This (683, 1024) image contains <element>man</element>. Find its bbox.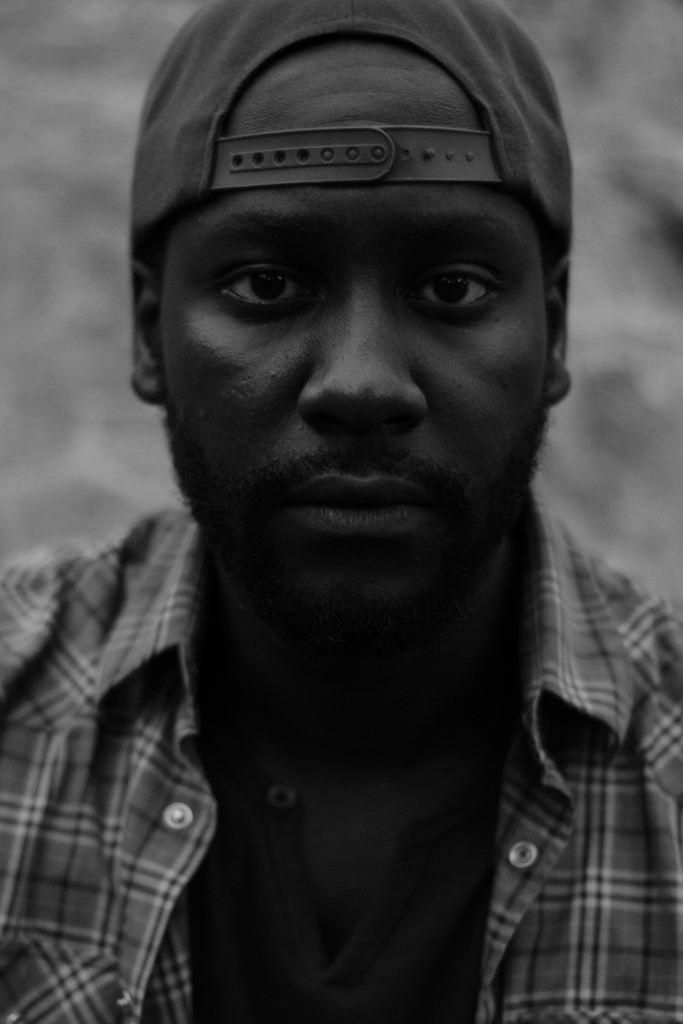
bbox(0, 0, 682, 1023).
